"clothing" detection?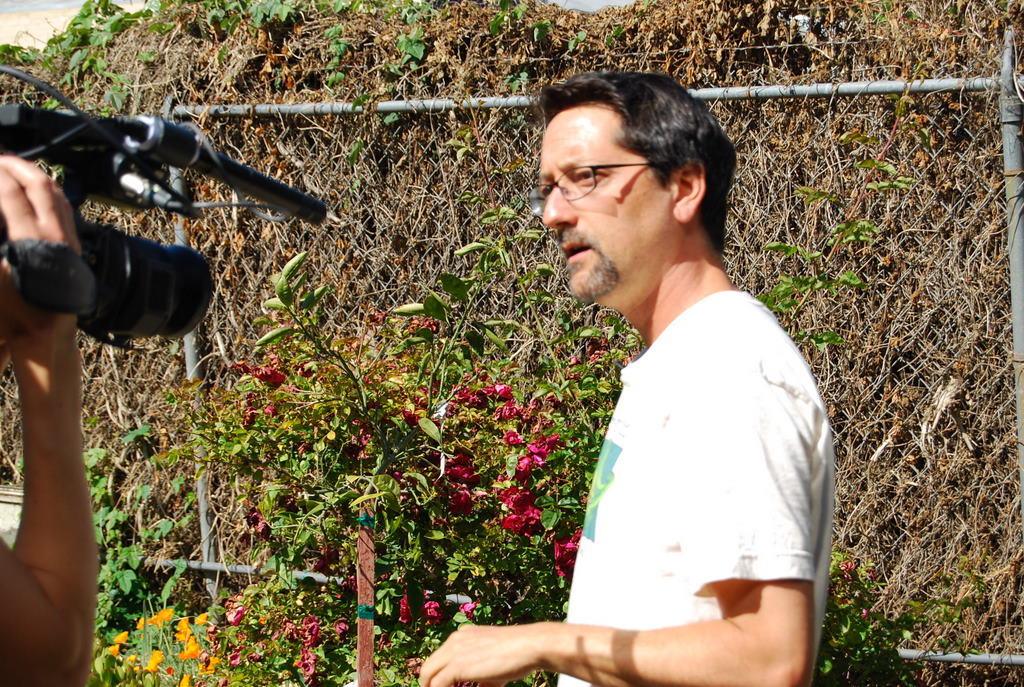
x1=535 y1=204 x2=830 y2=655
